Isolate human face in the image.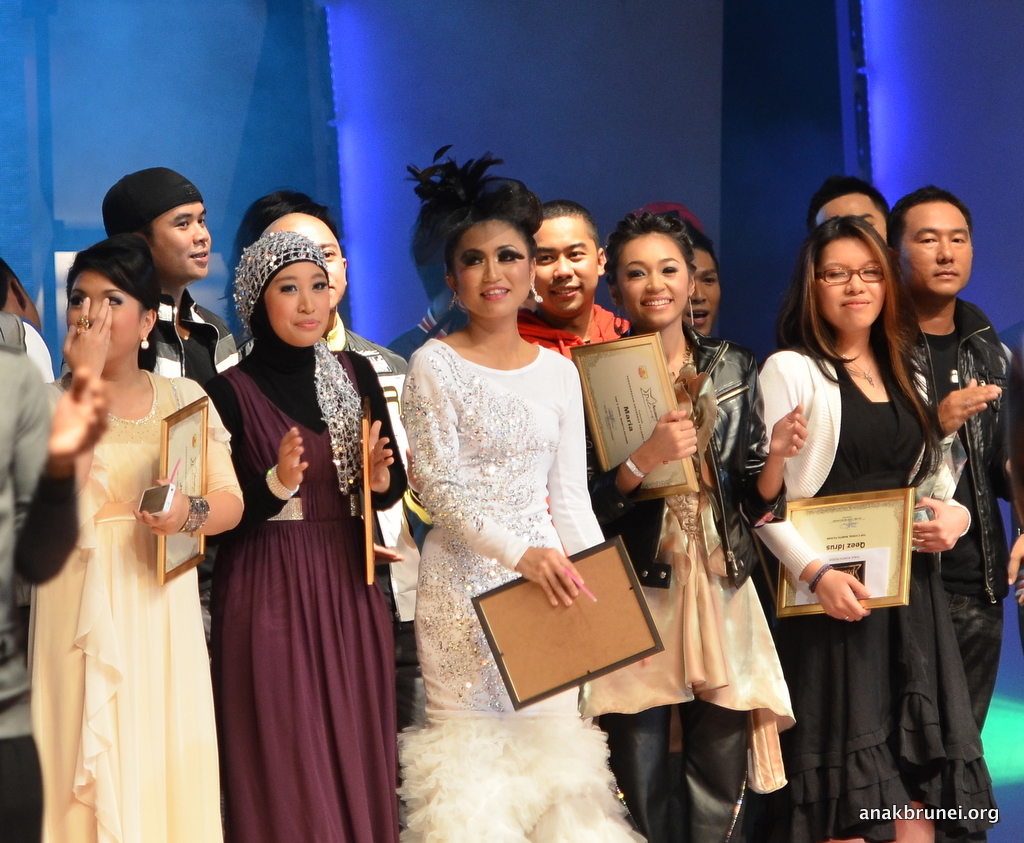
Isolated region: l=533, t=219, r=597, b=315.
